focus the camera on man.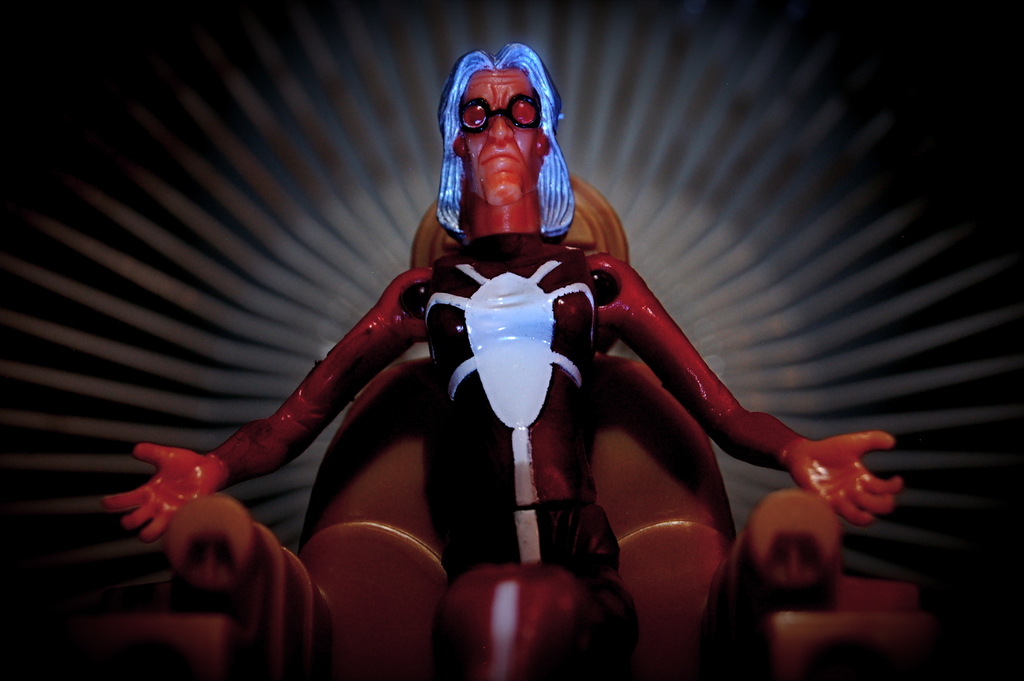
Focus region: select_region(168, 51, 909, 639).
